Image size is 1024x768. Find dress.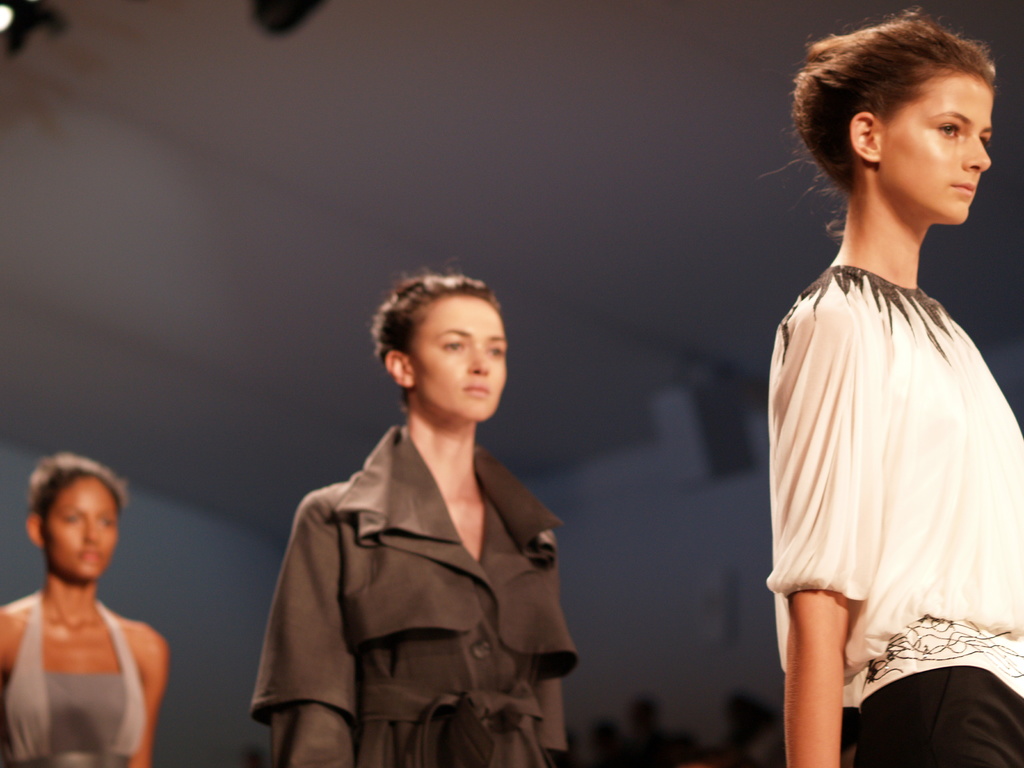
250:421:581:767.
